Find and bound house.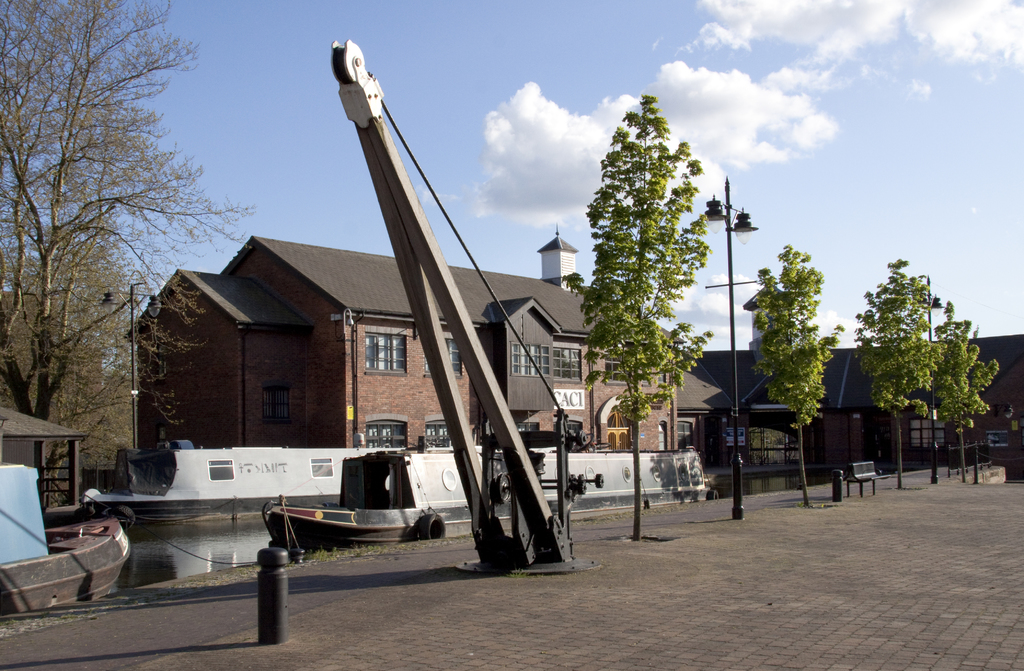
Bound: [x1=671, y1=350, x2=738, y2=468].
